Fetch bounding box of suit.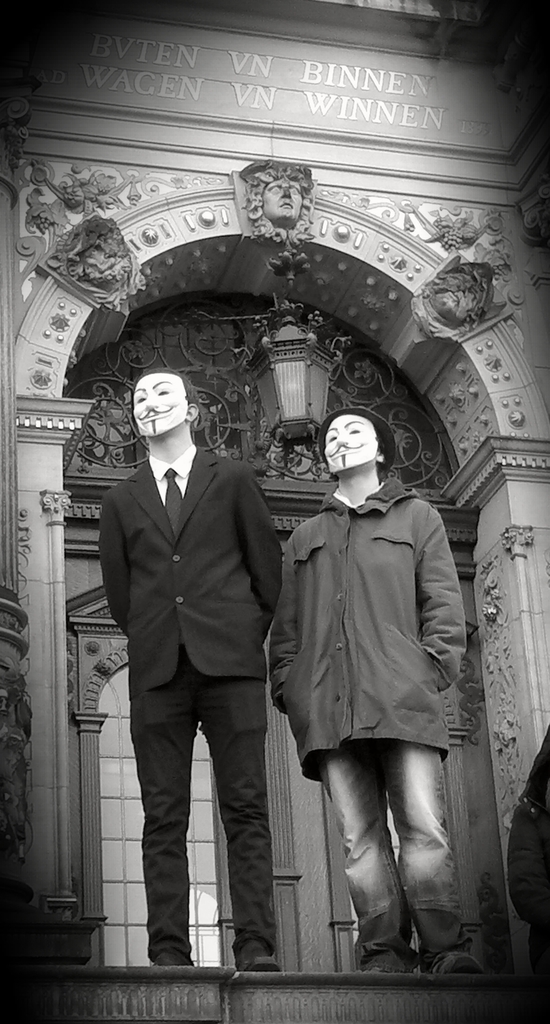
Bbox: locate(86, 356, 292, 973).
